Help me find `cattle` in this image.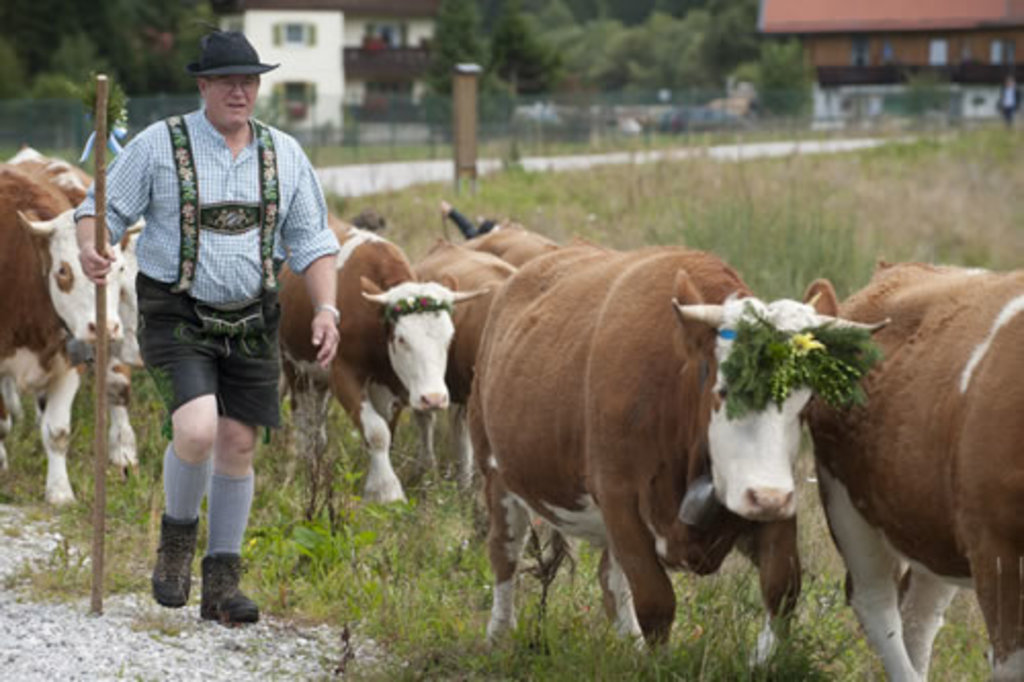
Found it: l=0, t=158, r=123, b=510.
